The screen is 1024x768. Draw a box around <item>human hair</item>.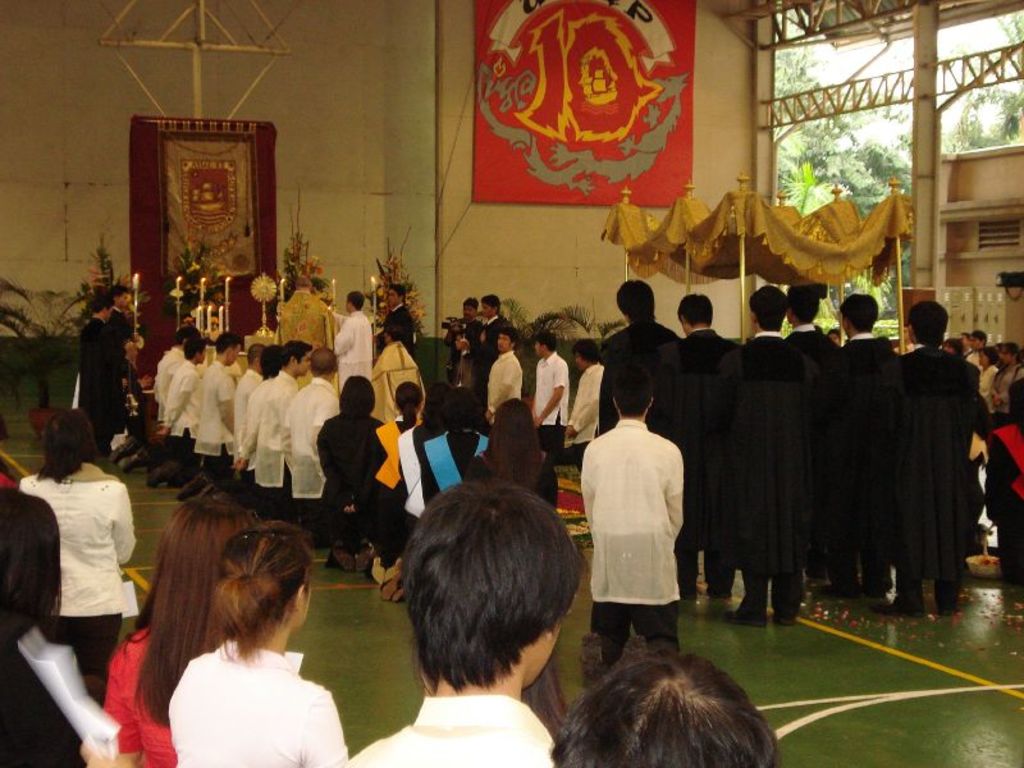
(909, 301, 950, 347).
